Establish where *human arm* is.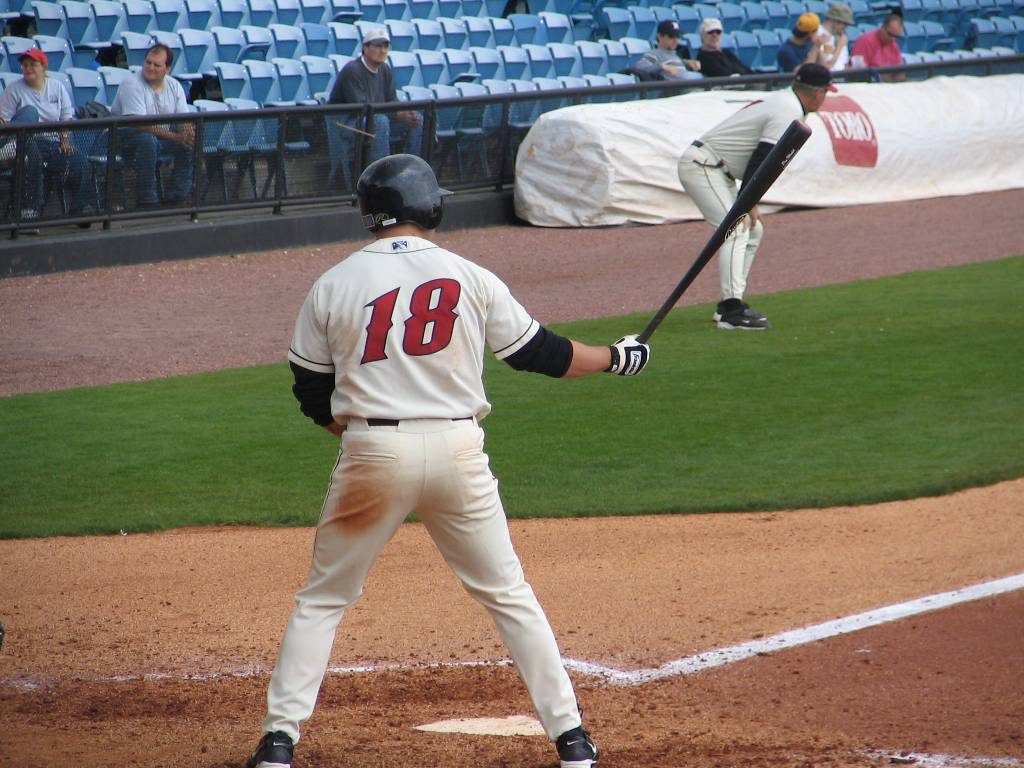
Established at select_region(167, 74, 201, 148).
